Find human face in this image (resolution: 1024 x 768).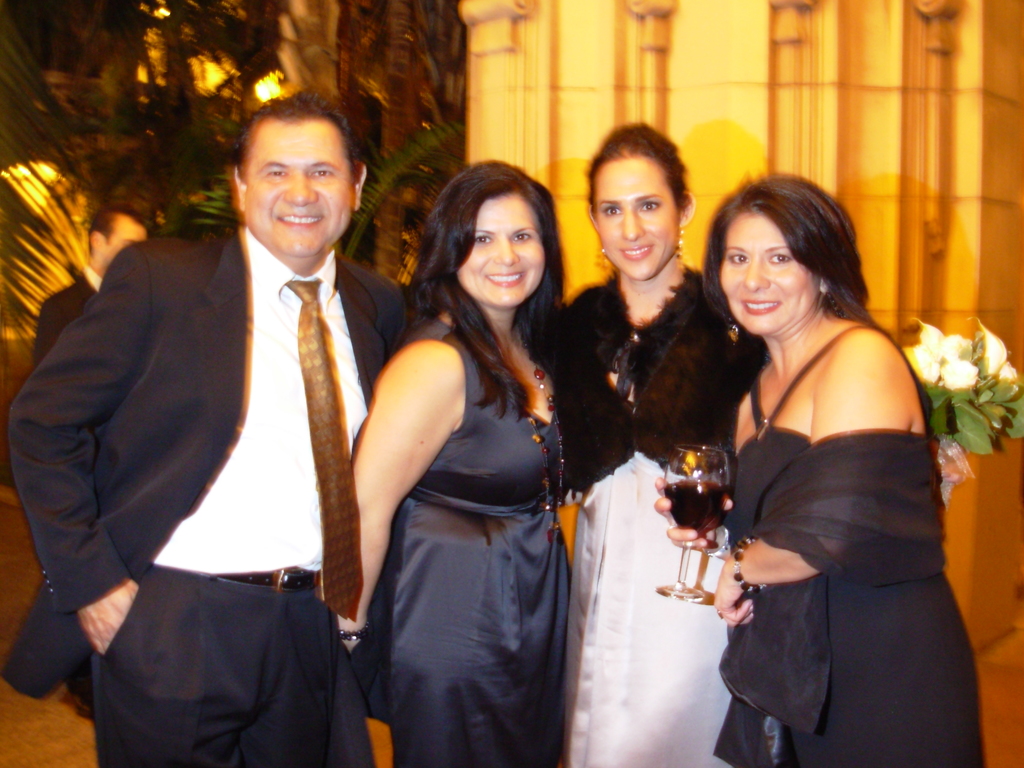
x1=100 y1=220 x2=145 y2=274.
